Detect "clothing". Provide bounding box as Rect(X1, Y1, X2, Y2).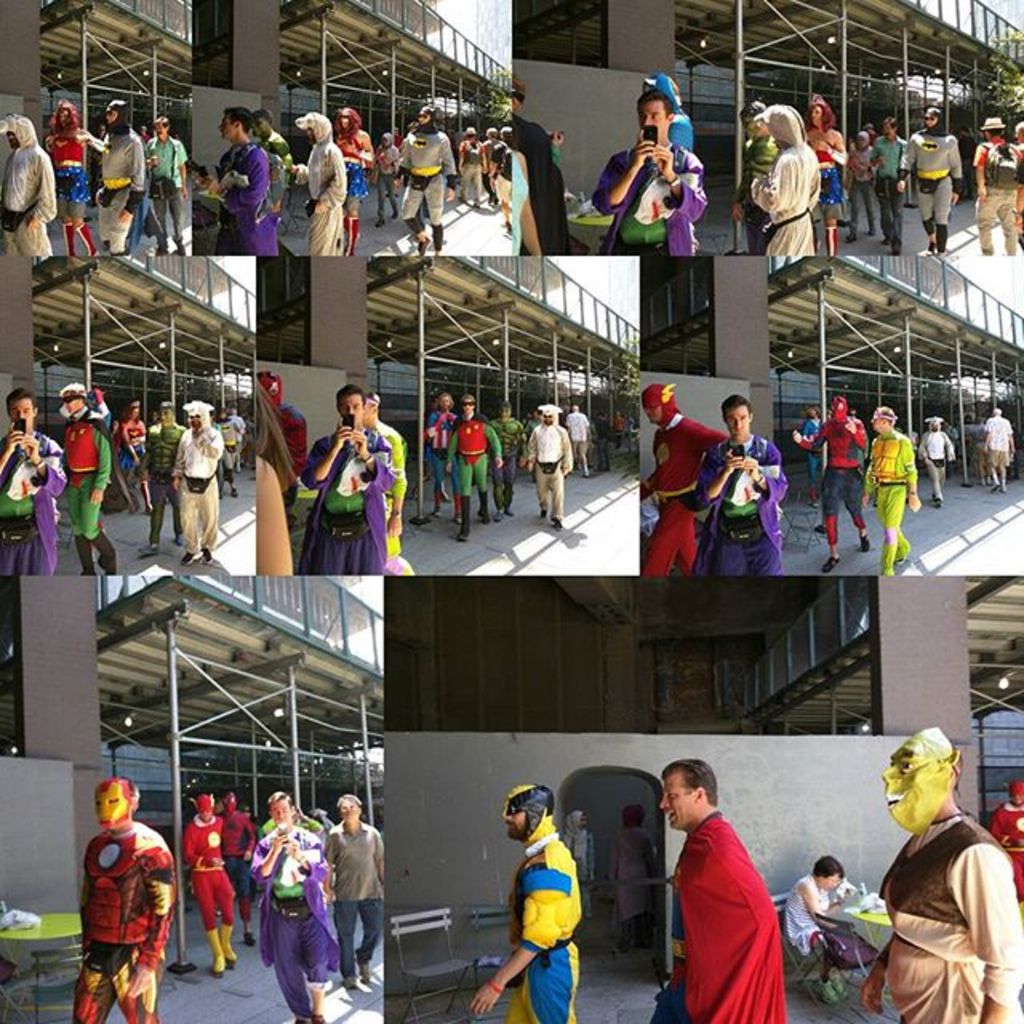
Rect(595, 147, 706, 251).
